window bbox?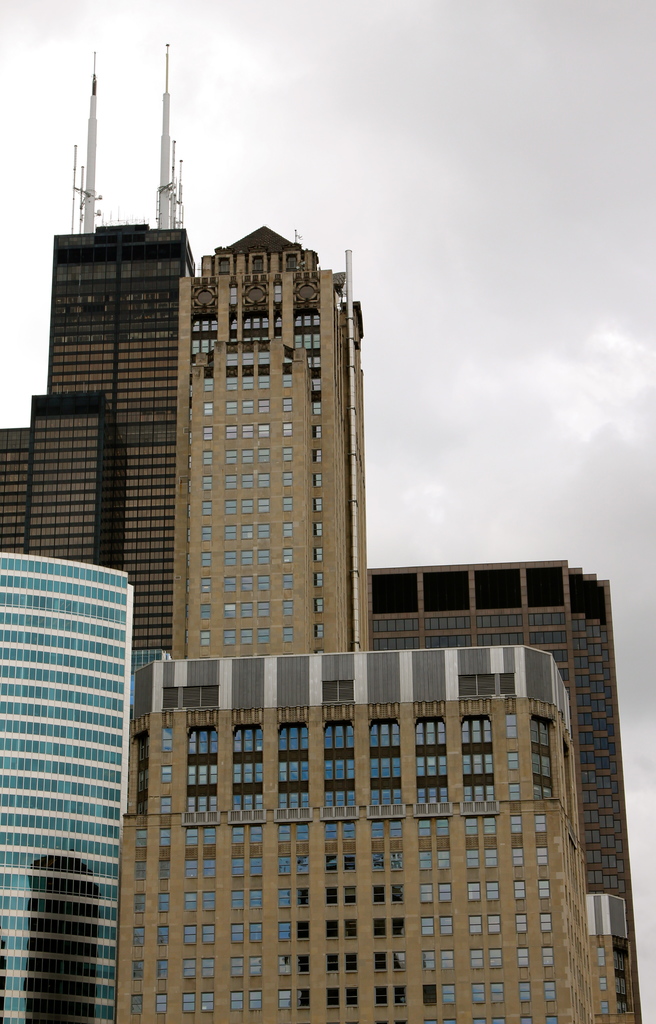
region(161, 728, 173, 752)
